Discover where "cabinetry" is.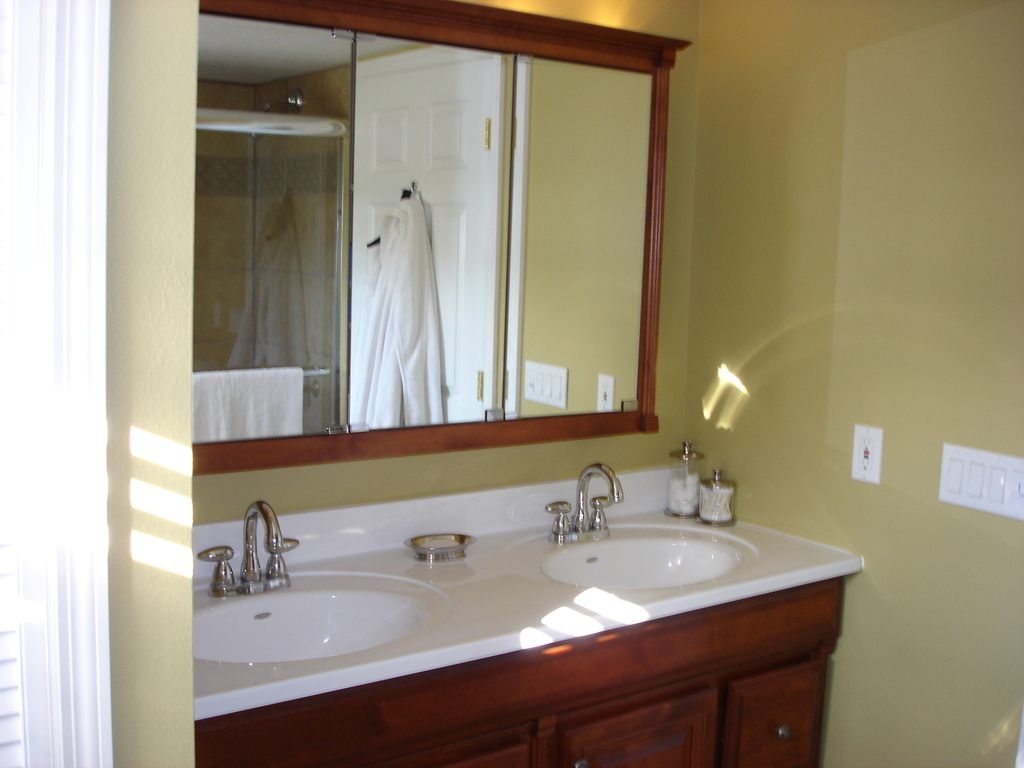
Discovered at [x1=195, y1=579, x2=837, y2=767].
